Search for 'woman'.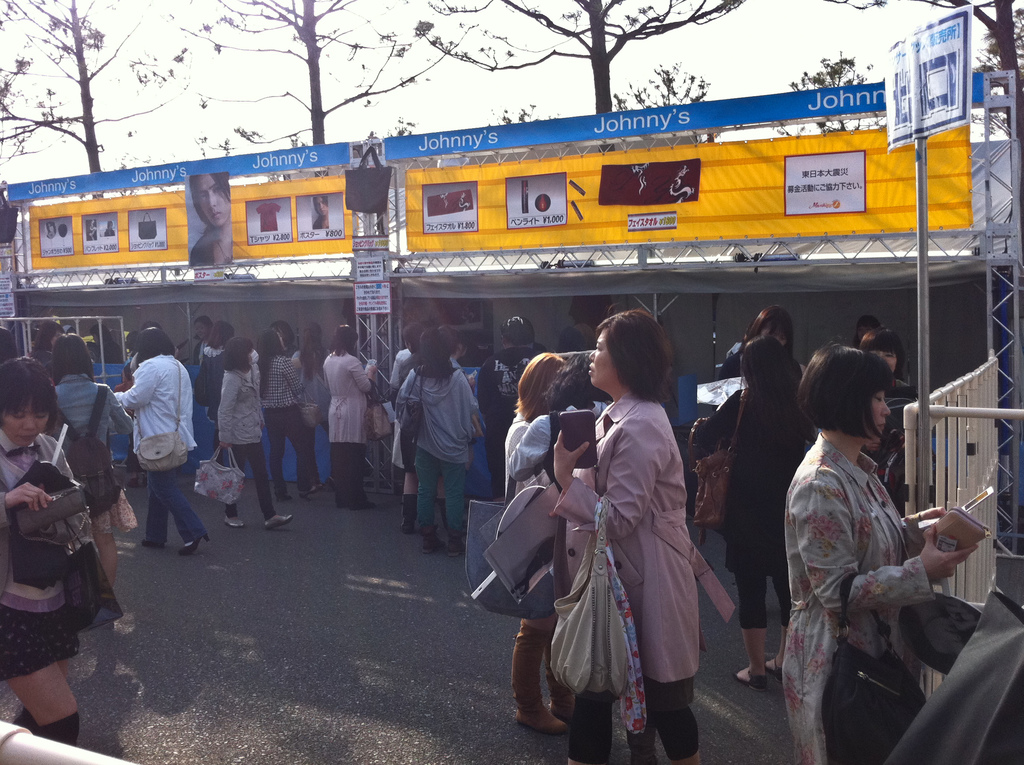
Found at (x1=0, y1=357, x2=81, y2=748).
